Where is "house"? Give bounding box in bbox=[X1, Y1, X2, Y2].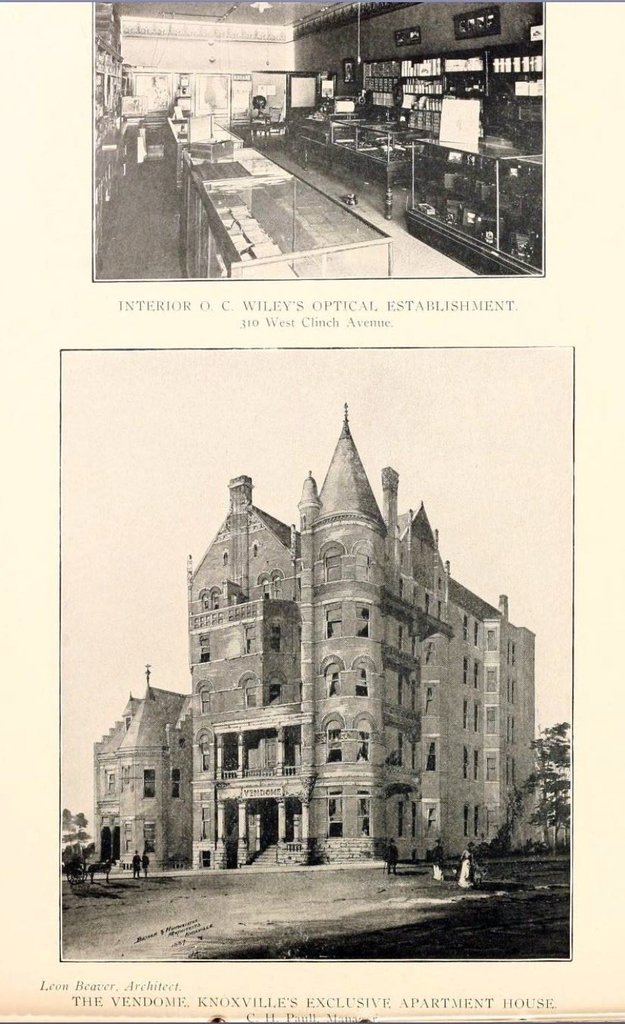
bbox=[94, 10, 141, 221].
